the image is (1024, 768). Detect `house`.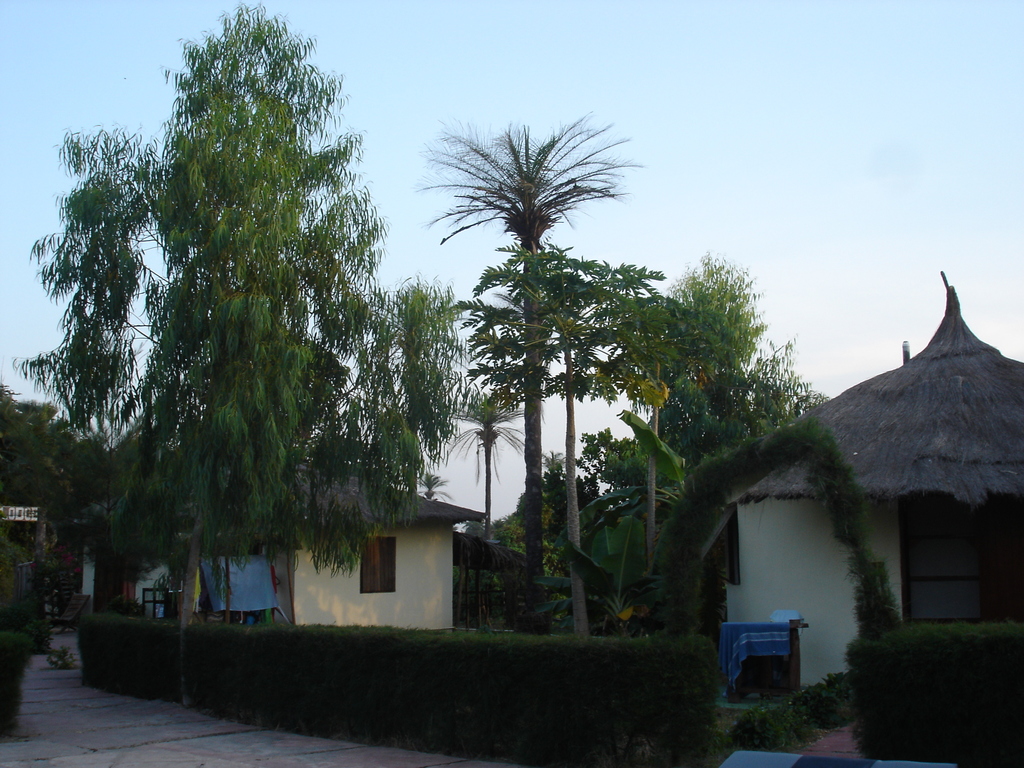
Detection: rect(703, 273, 1023, 715).
